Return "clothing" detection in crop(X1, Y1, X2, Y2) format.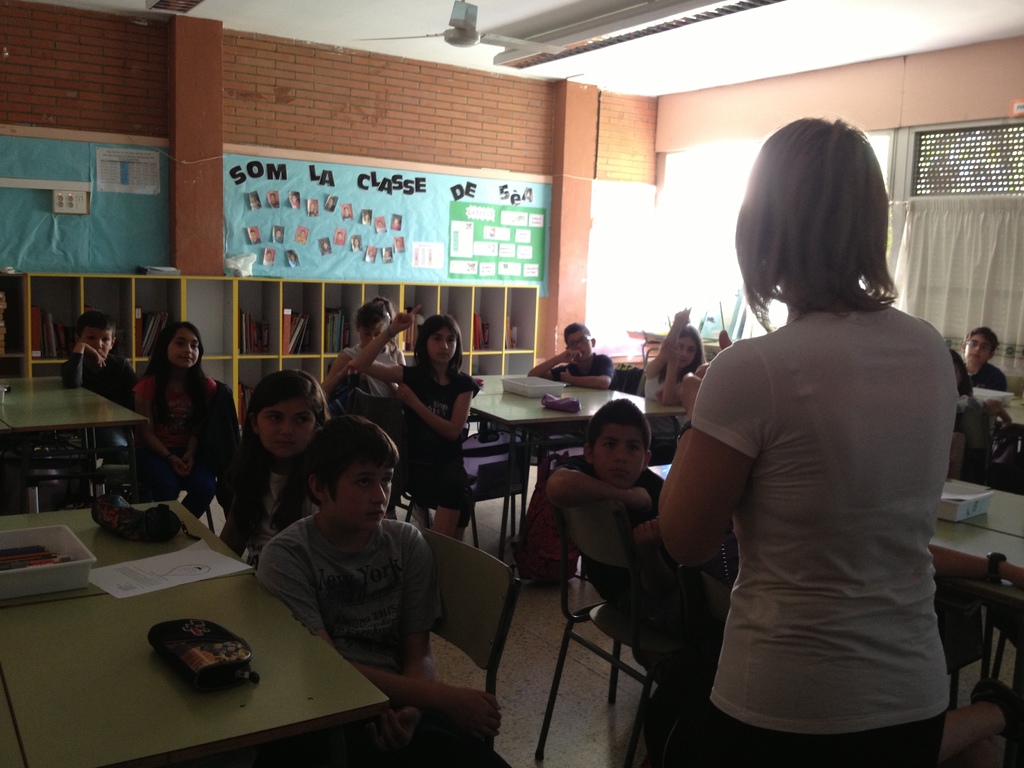
crop(340, 339, 412, 401).
